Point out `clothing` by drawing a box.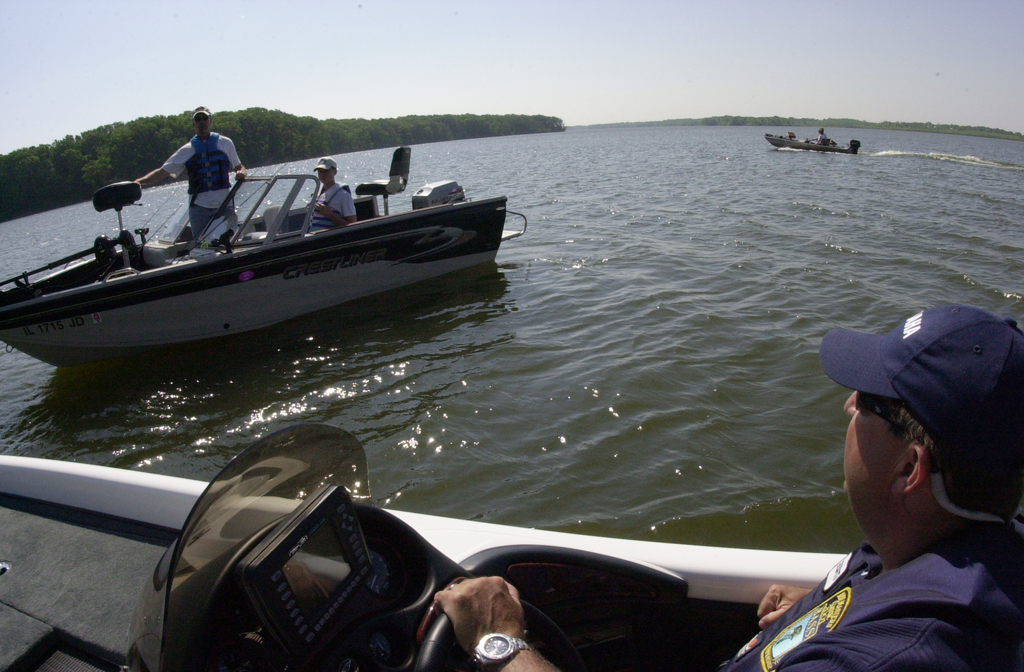
locate(159, 131, 241, 236).
